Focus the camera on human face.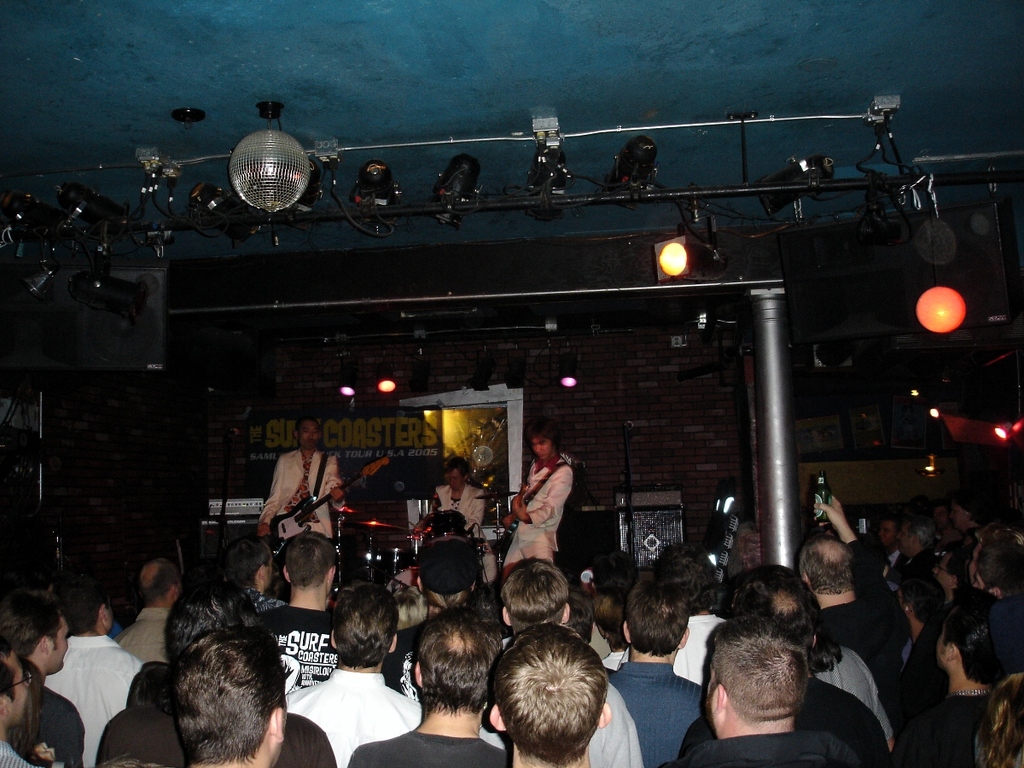
Focus region: {"left": 11, "top": 654, "right": 29, "bottom": 724}.
